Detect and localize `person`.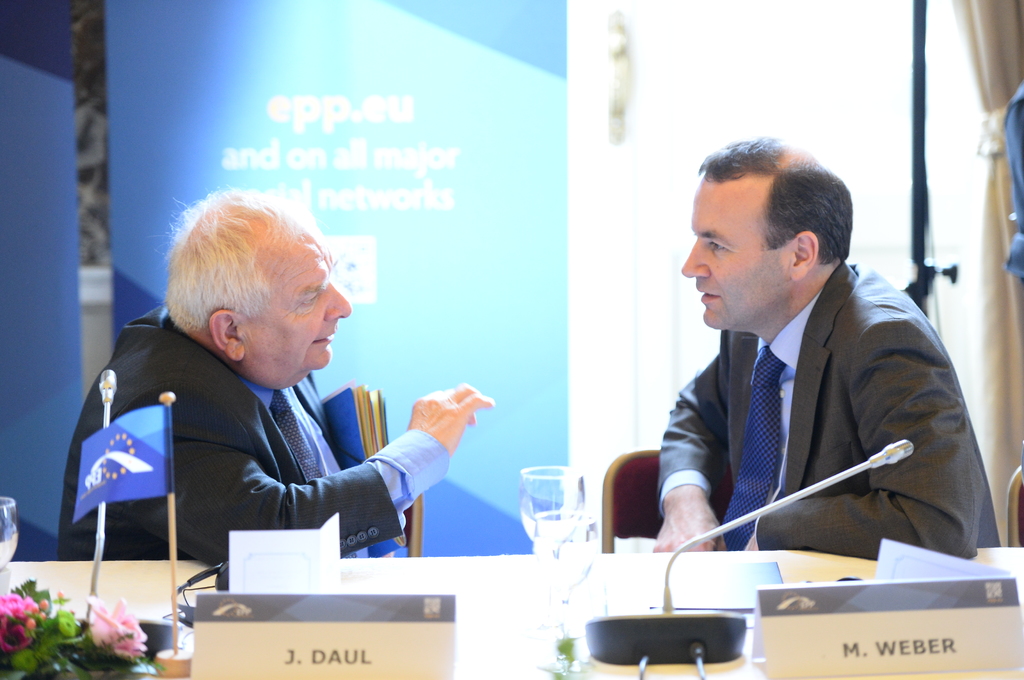
Localized at bbox=(653, 139, 998, 560).
